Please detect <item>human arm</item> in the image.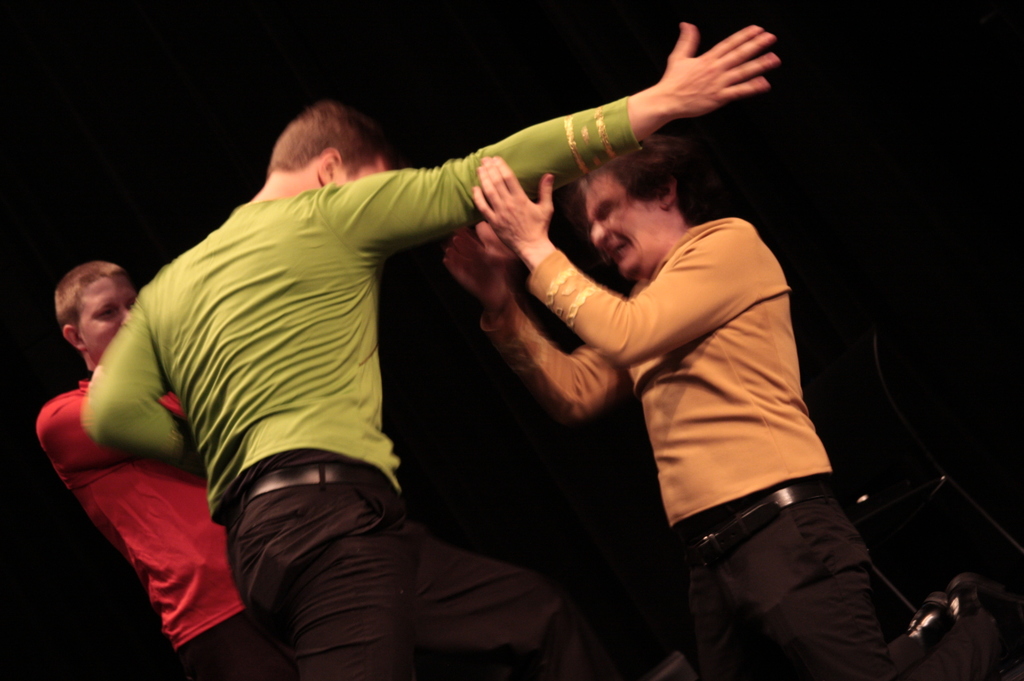
<box>34,392,186,469</box>.
